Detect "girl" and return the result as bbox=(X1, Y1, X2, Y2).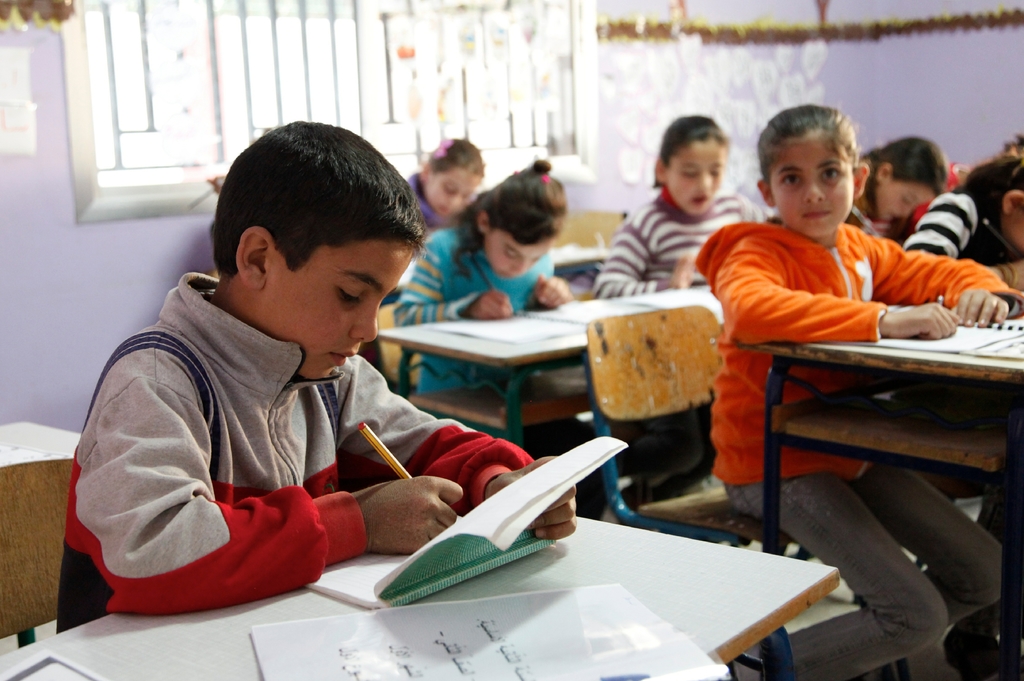
bbox=(695, 106, 1023, 680).
